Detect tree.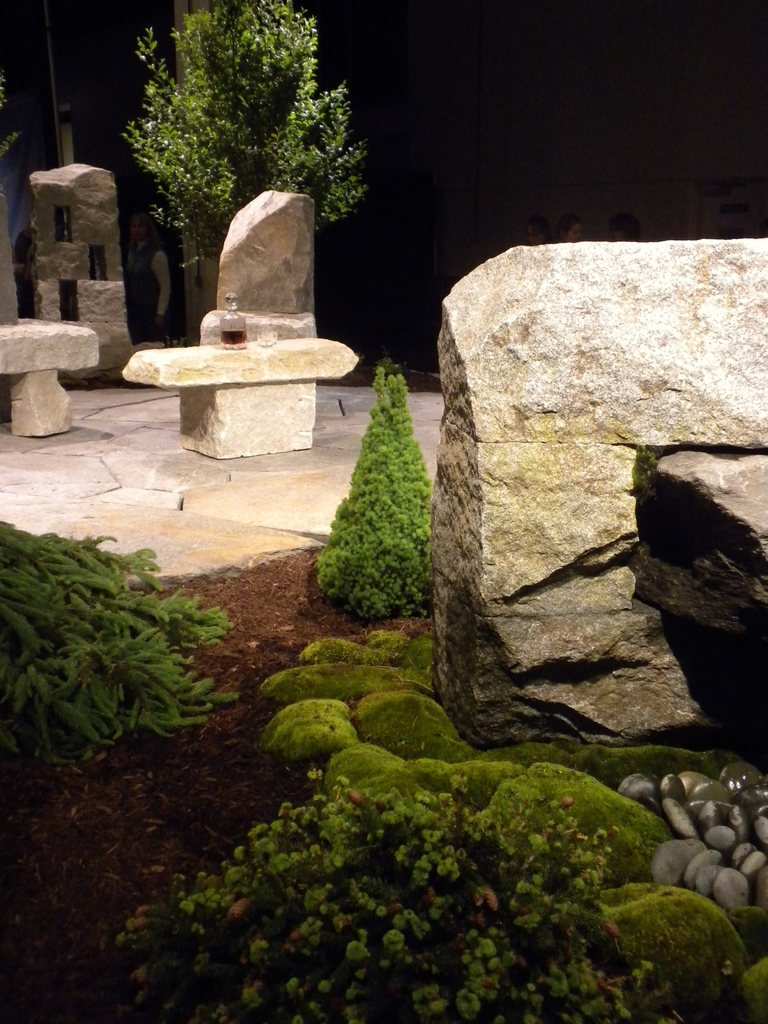
Detected at BBox(321, 358, 439, 627).
